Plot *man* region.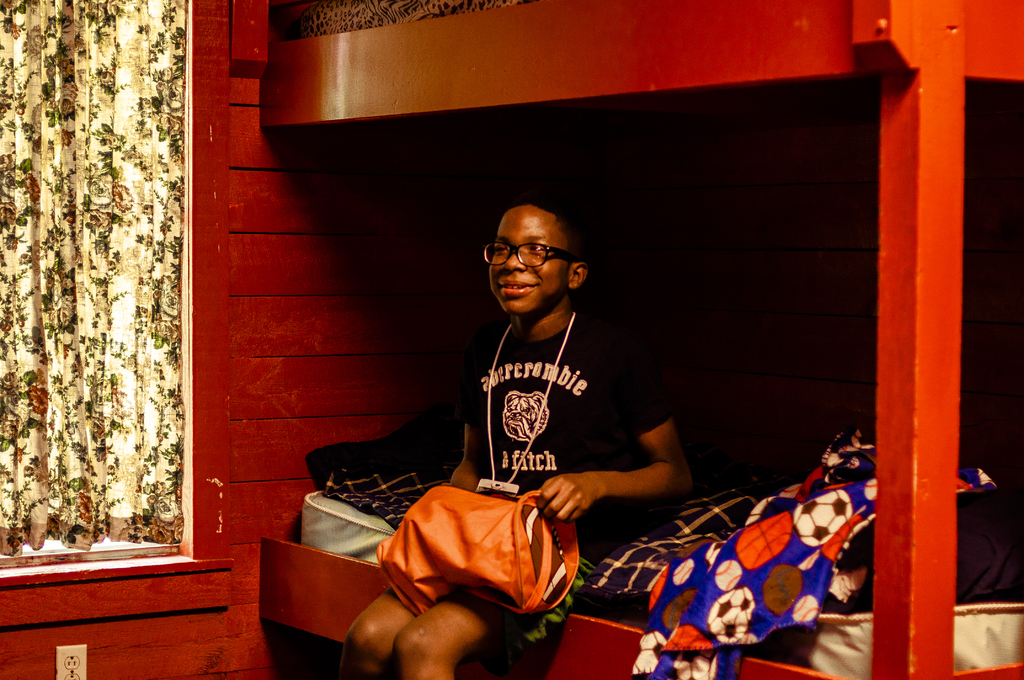
Plotted at crop(340, 193, 698, 679).
